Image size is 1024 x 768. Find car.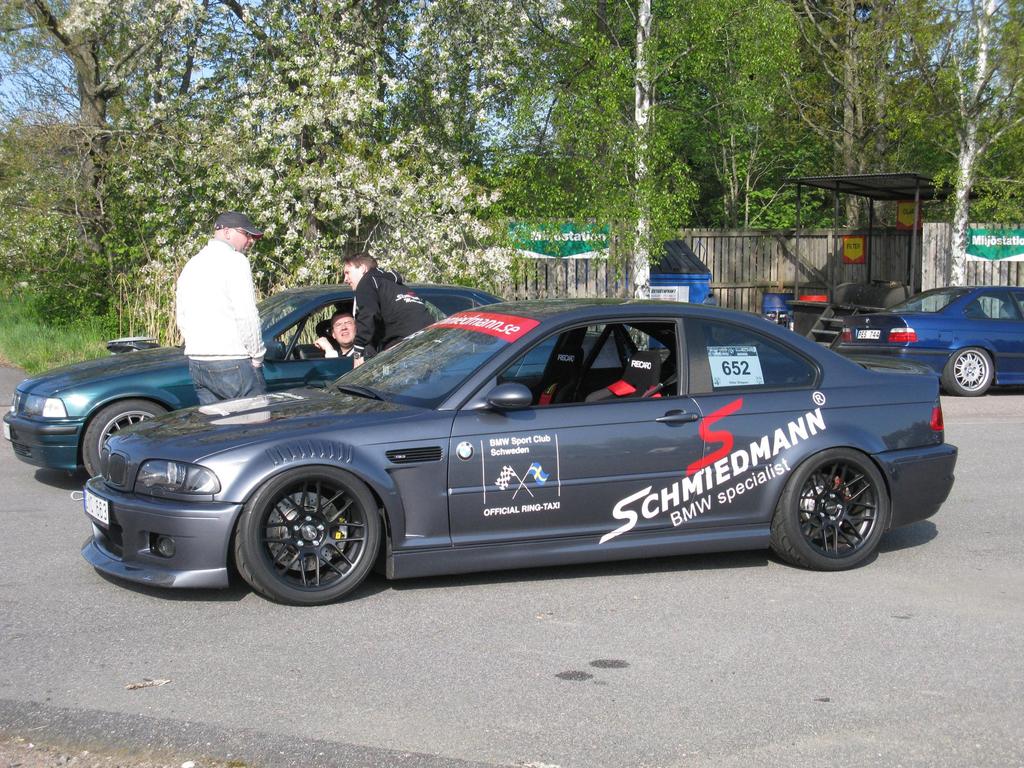
{"x1": 62, "y1": 292, "x2": 952, "y2": 600}.
